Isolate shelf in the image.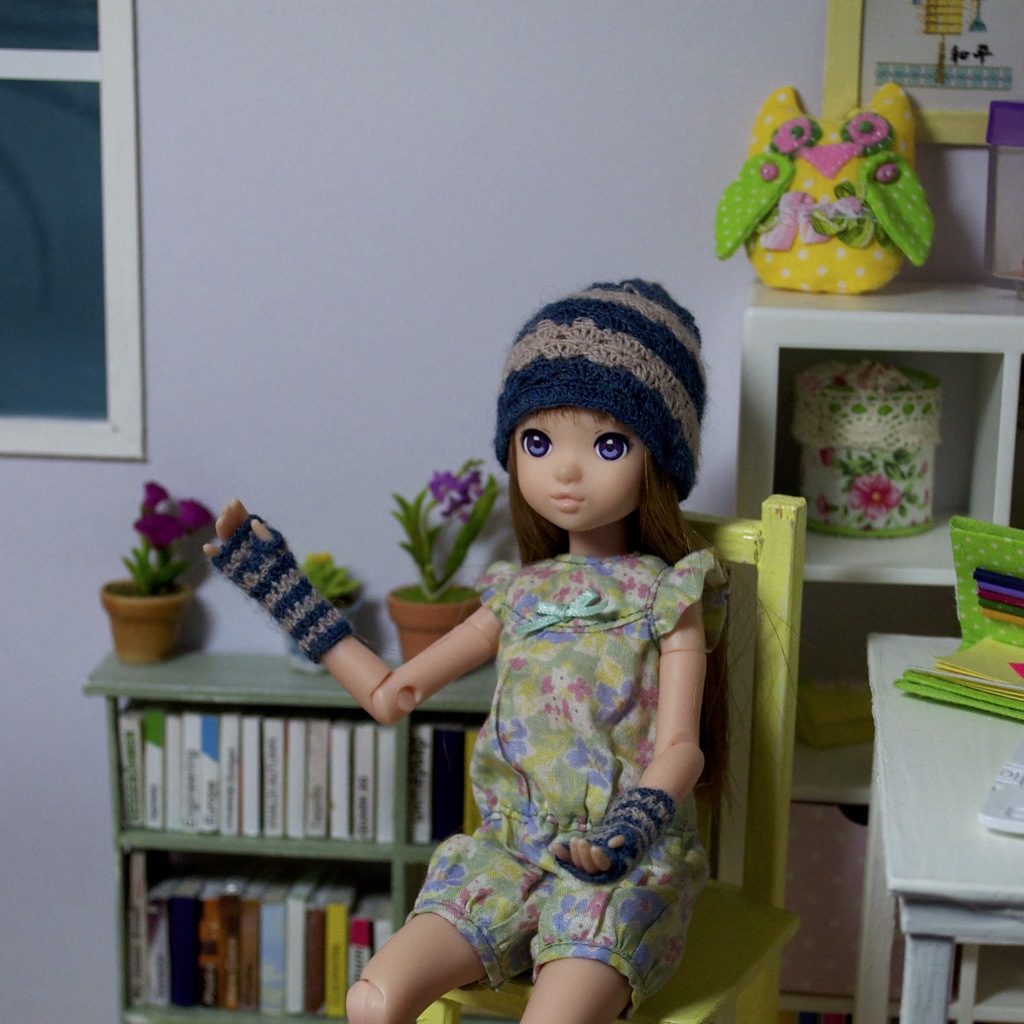
Isolated region: {"x1": 733, "y1": 280, "x2": 1023, "y2": 1023}.
